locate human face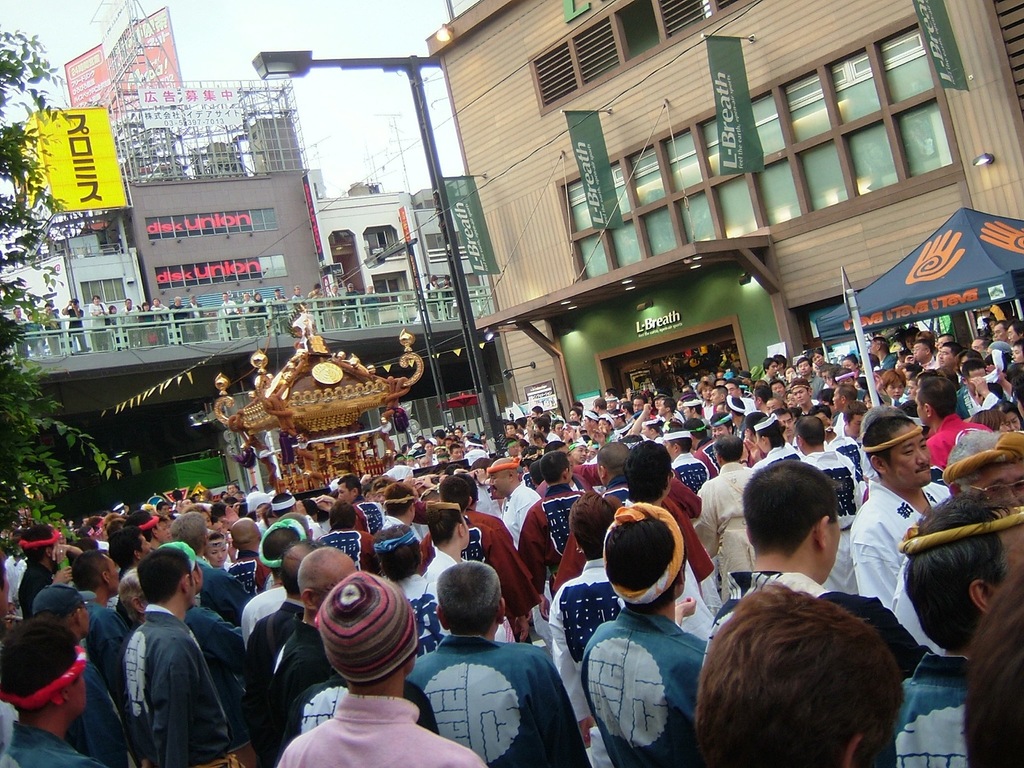
(left=665, top=438, right=676, bottom=463)
